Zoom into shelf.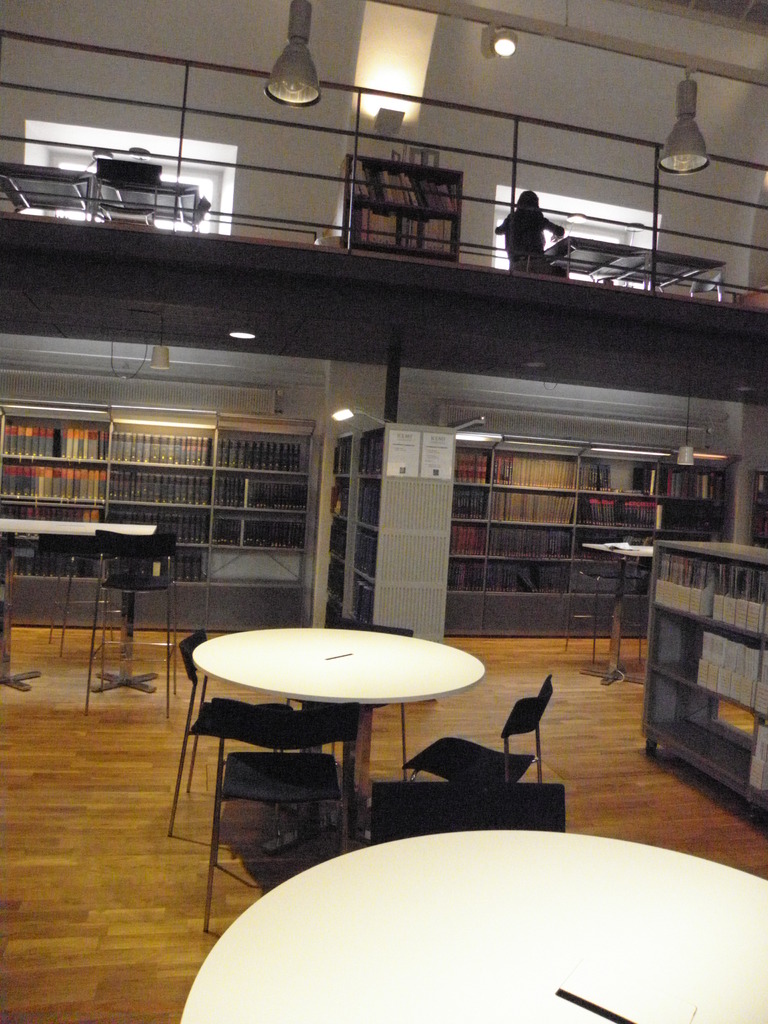
Zoom target: locate(450, 444, 730, 595).
